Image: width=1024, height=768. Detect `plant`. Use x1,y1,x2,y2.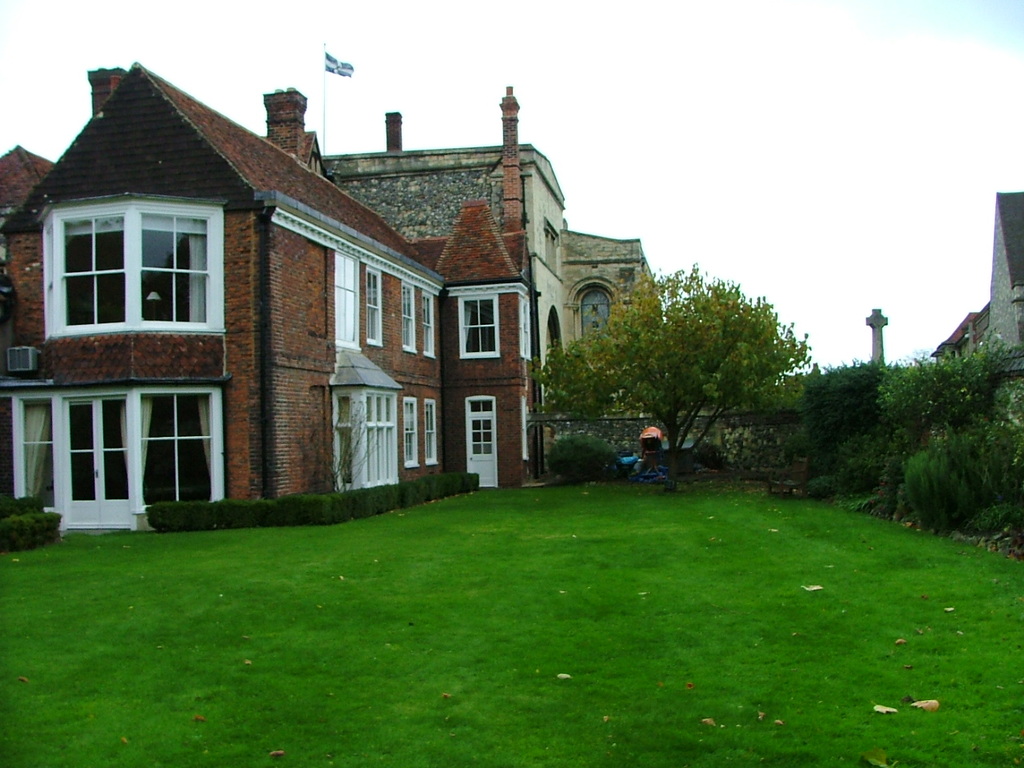
312,390,382,498.
